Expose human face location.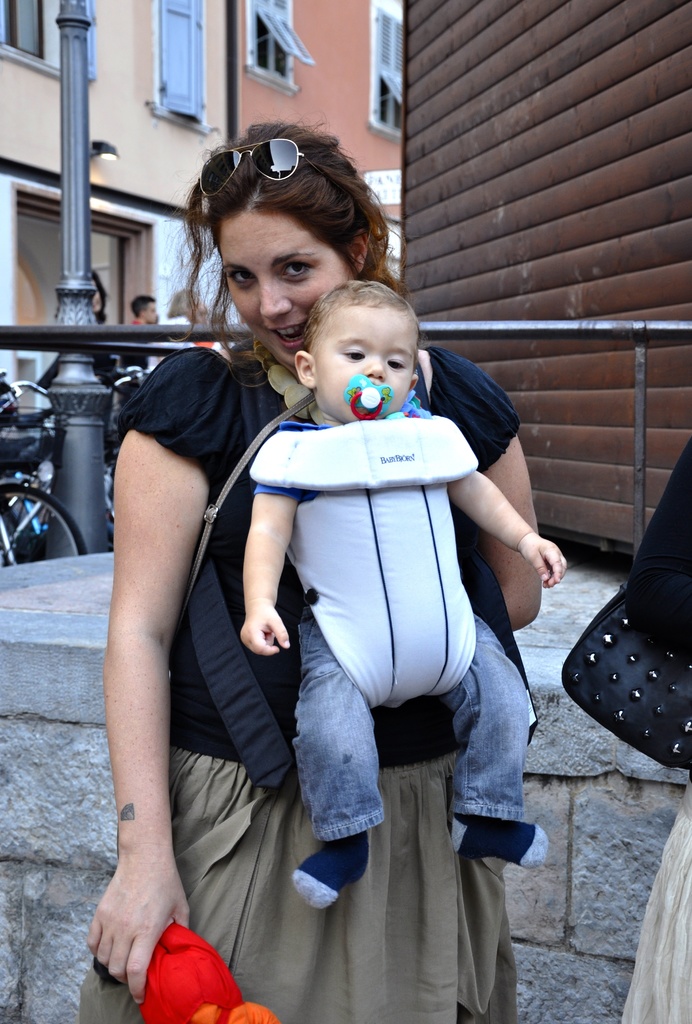
Exposed at left=92, top=282, right=101, bottom=312.
